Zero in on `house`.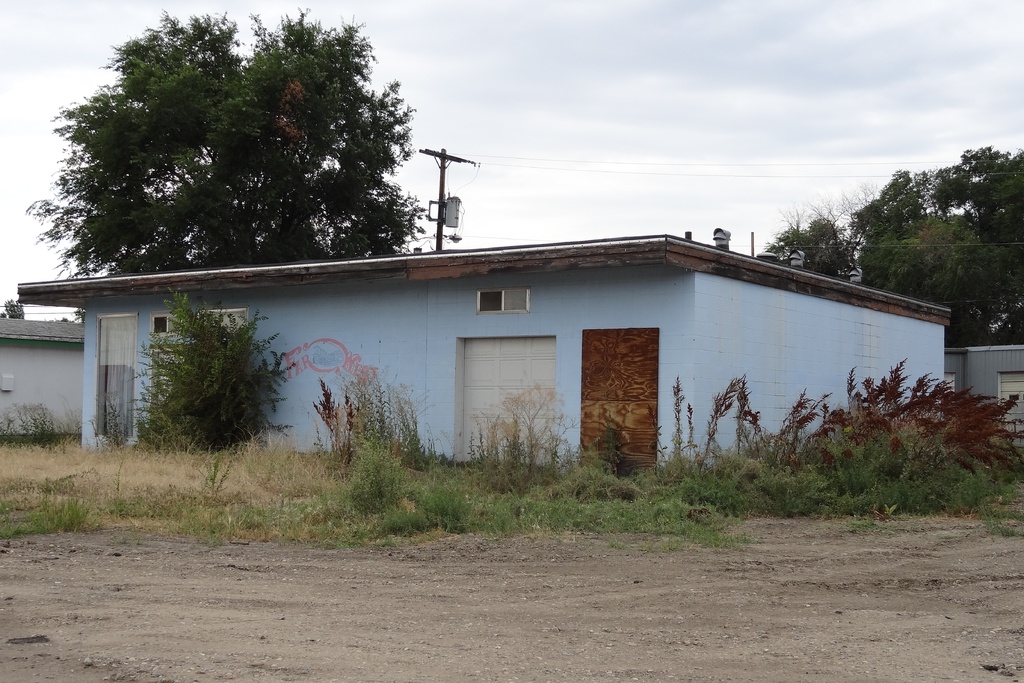
Zeroed in: <region>20, 231, 946, 477</region>.
